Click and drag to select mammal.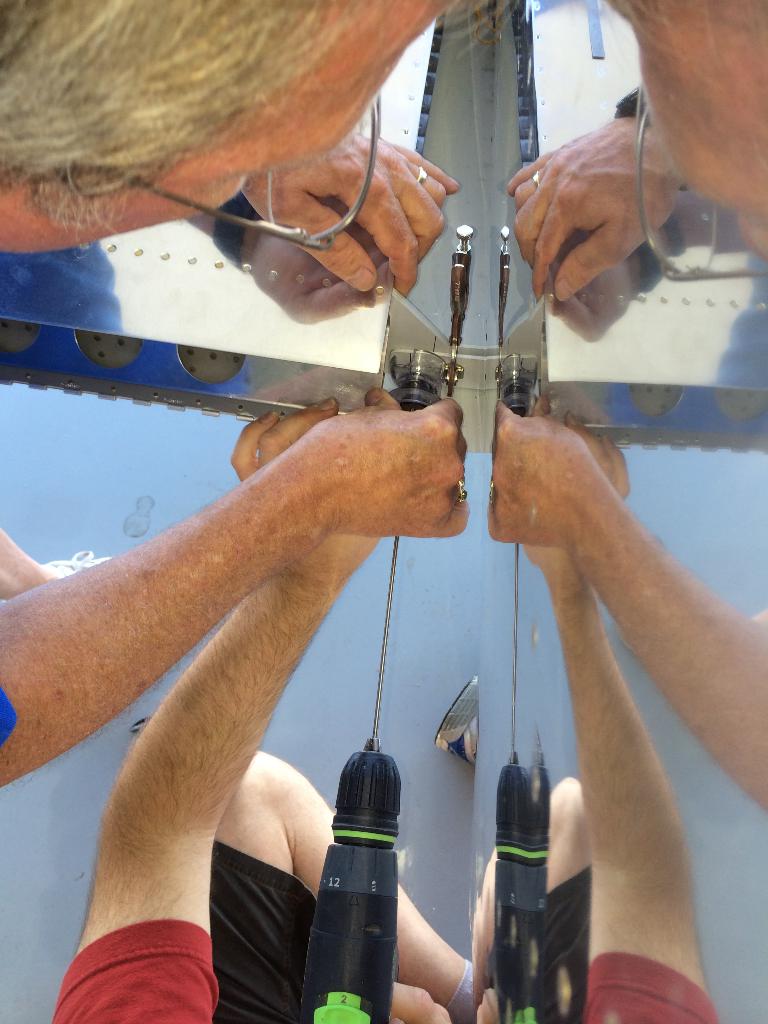
Selection: Rect(0, 0, 526, 788).
